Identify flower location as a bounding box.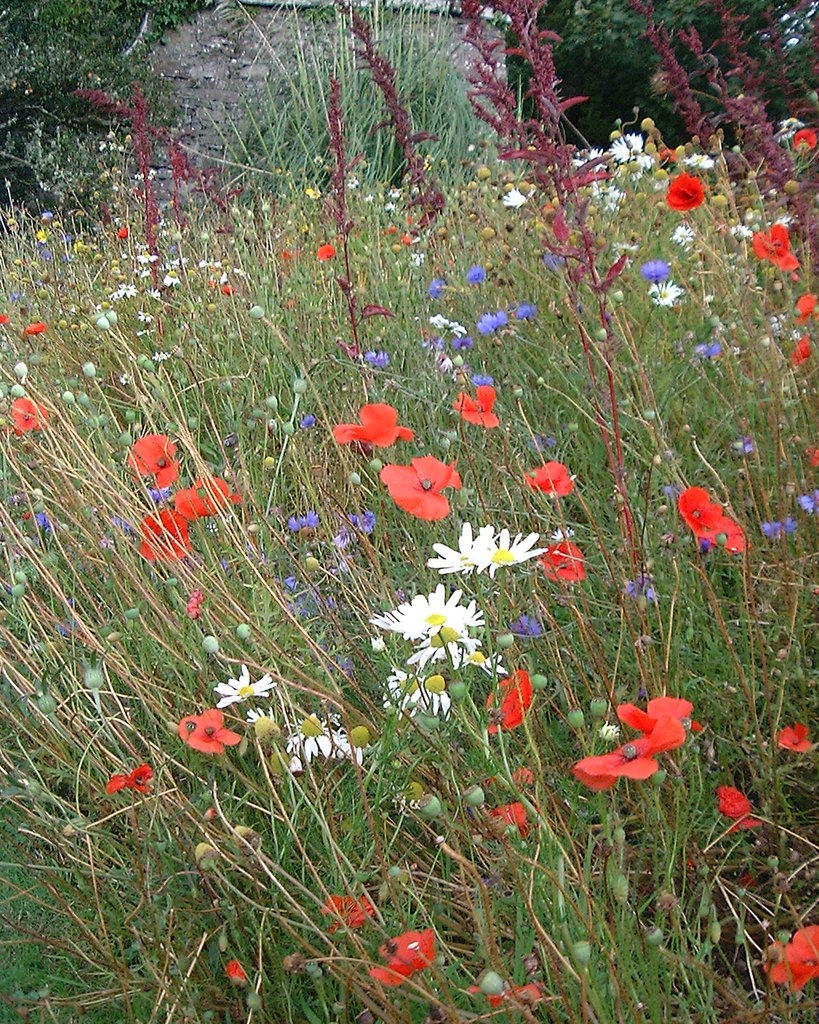
l=708, t=916, r=724, b=948.
